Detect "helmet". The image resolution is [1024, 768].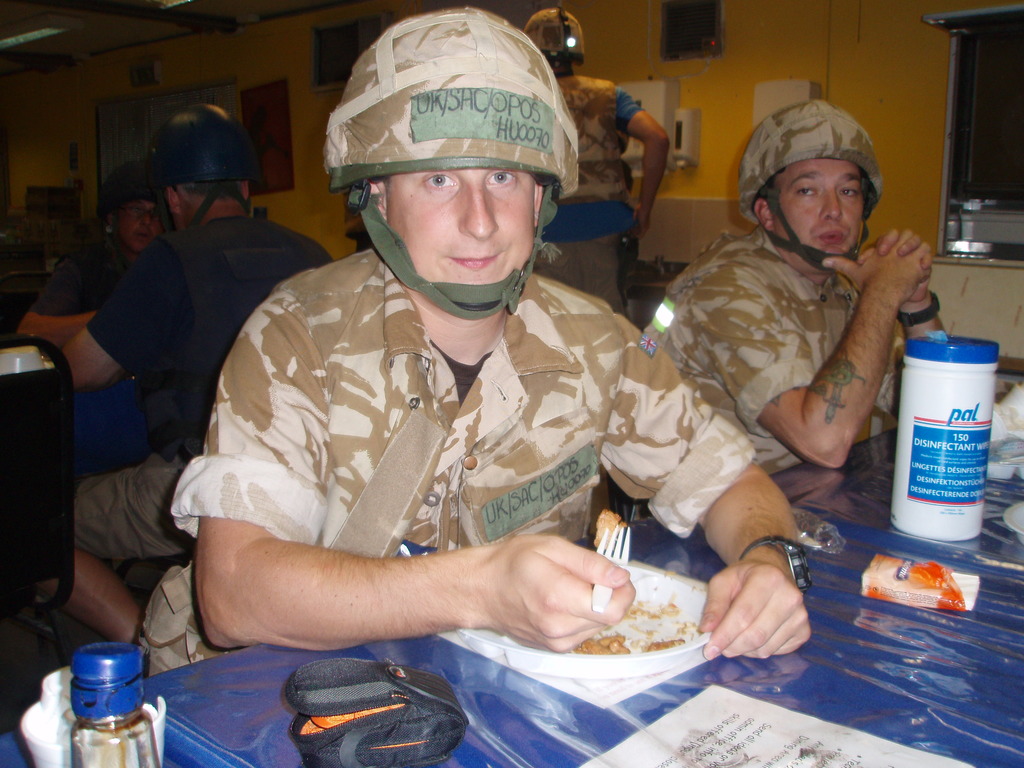
detection(740, 93, 885, 276).
